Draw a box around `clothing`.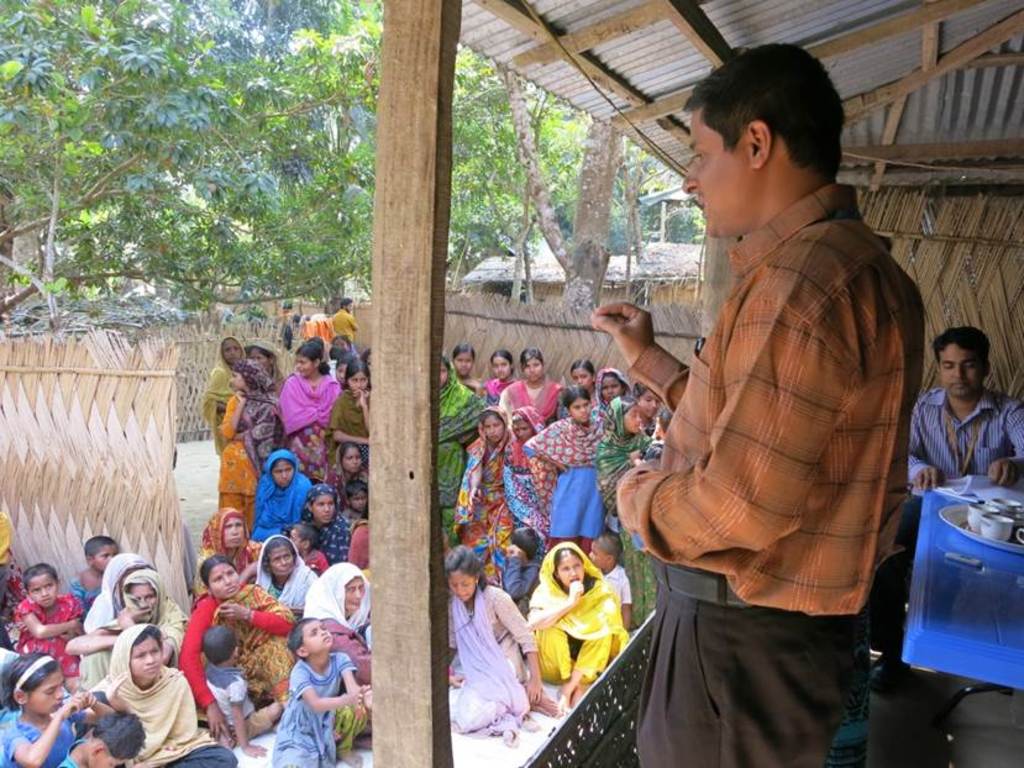
[x1=332, y1=310, x2=359, y2=346].
